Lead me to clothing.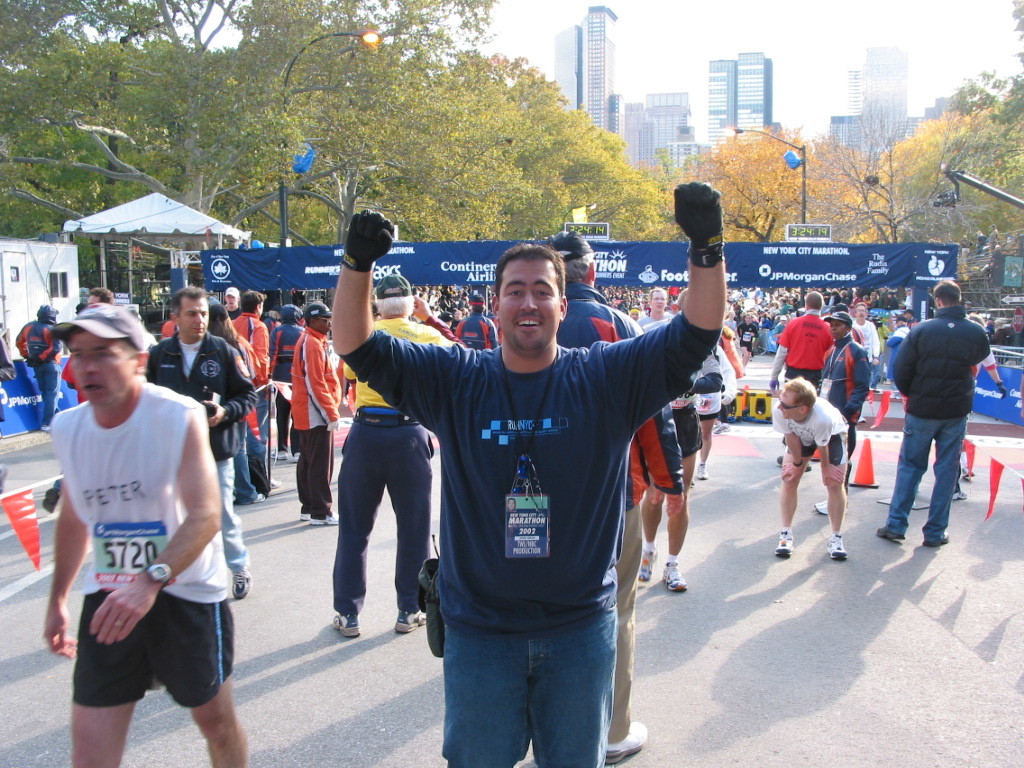
Lead to [137, 327, 254, 593].
